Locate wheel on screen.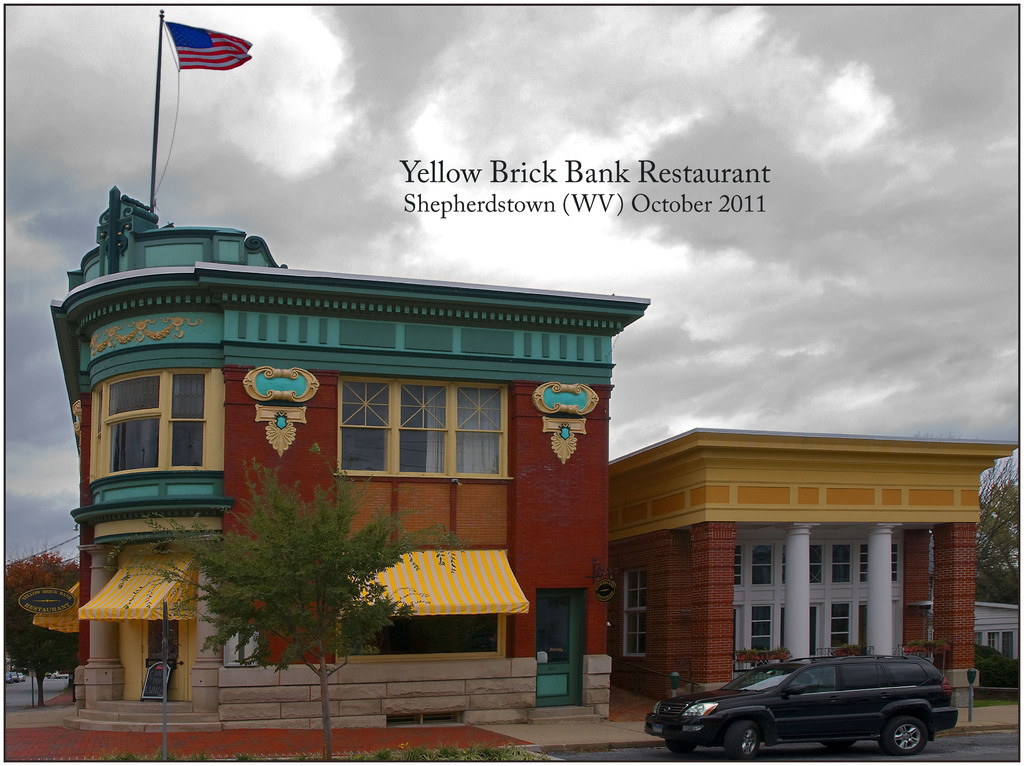
On screen at l=888, t=713, r=940, b=755.
